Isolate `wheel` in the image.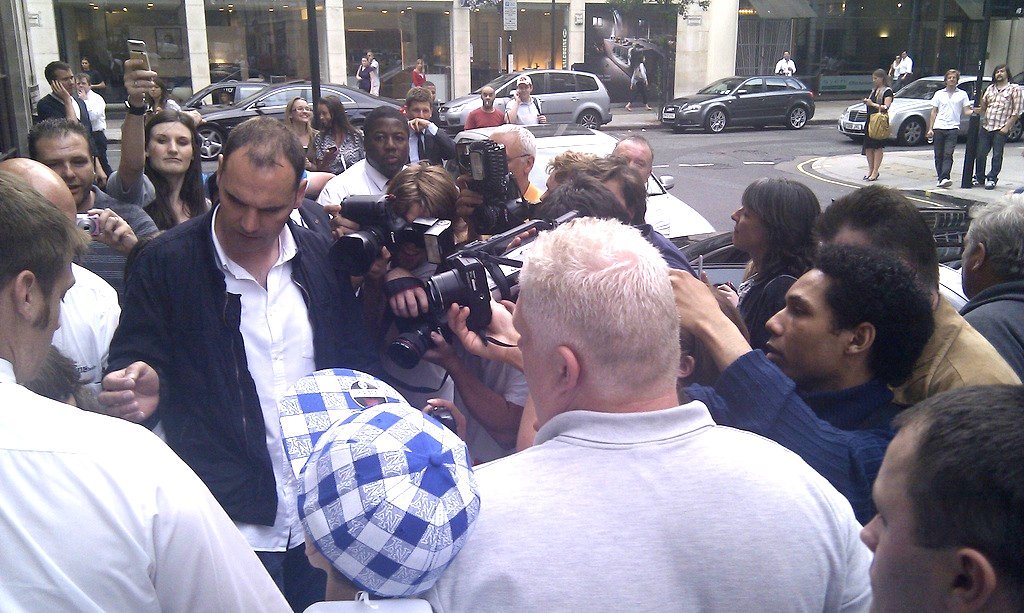
Isolated region: (left=578, top=107, right=601, bottom=130).
